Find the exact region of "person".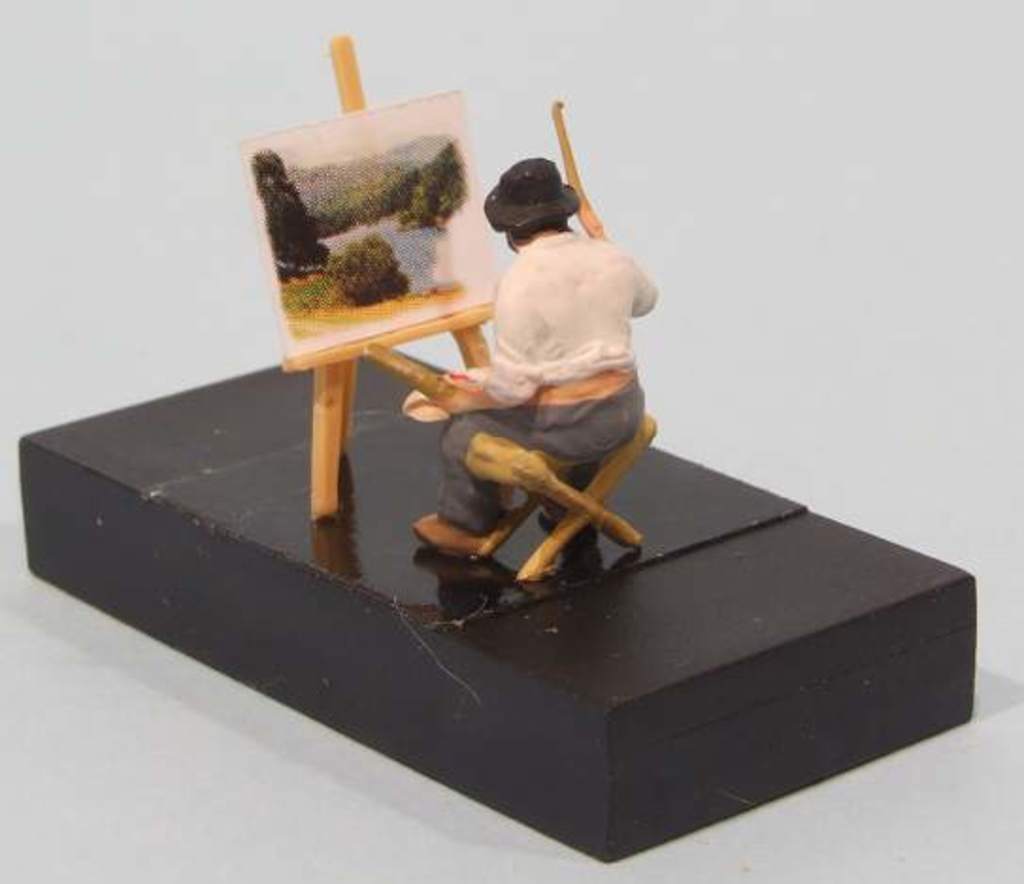
Exact region: <box>400,136,664,560</box>.
